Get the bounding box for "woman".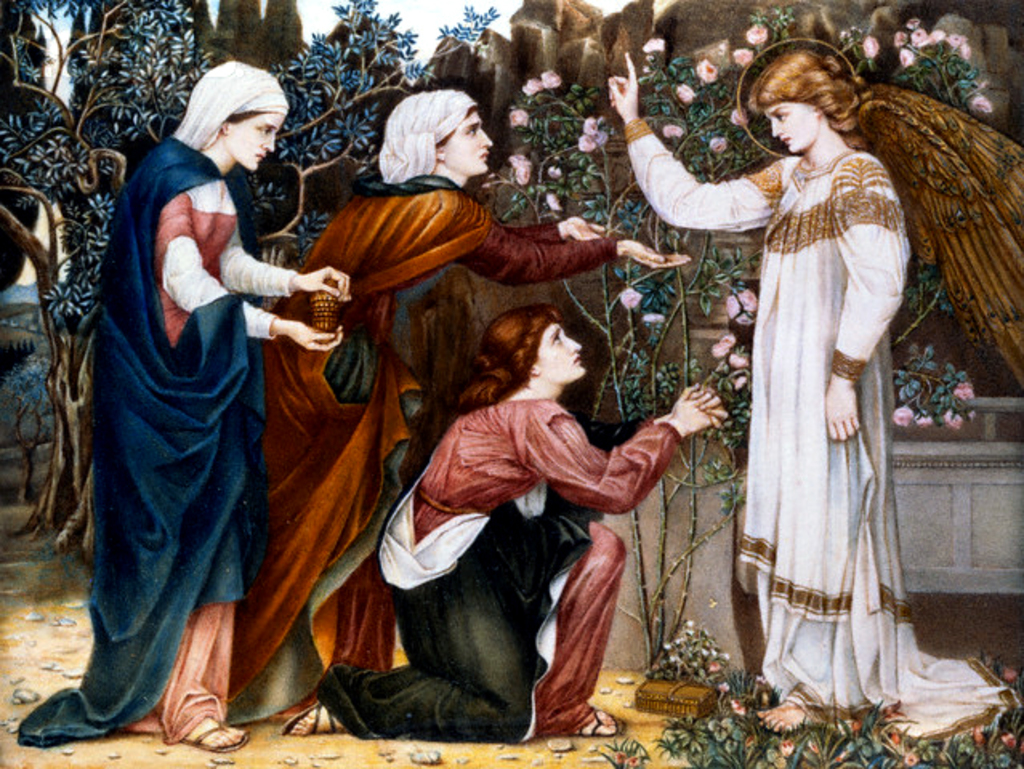
{"x1": 603, "y1": 48, "x2": 1022, "y2": 750}.
